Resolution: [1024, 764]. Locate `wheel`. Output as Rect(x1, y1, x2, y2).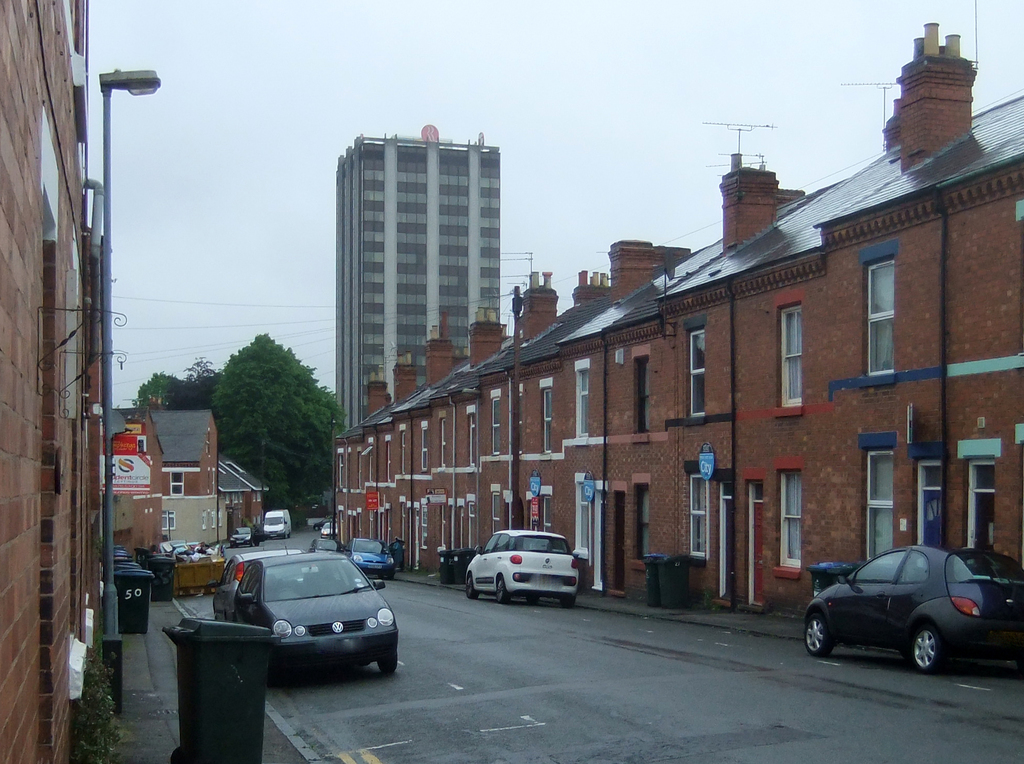
Rect(803, 606, 831, 662).
